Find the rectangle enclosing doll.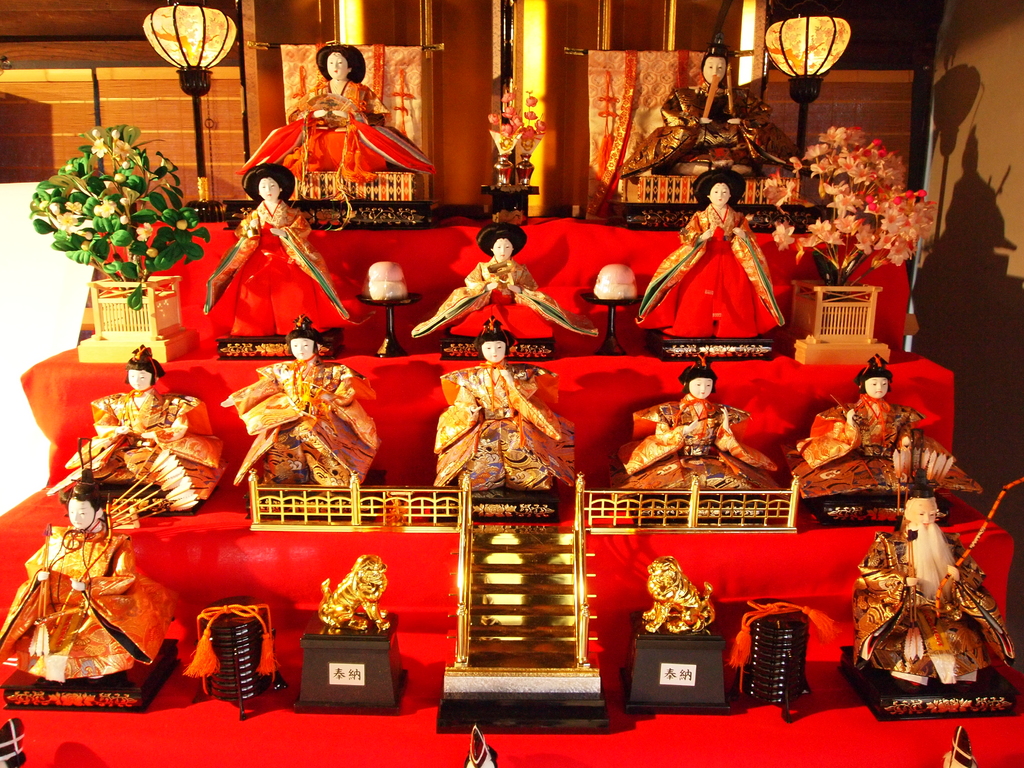
[413,209,602,342].
